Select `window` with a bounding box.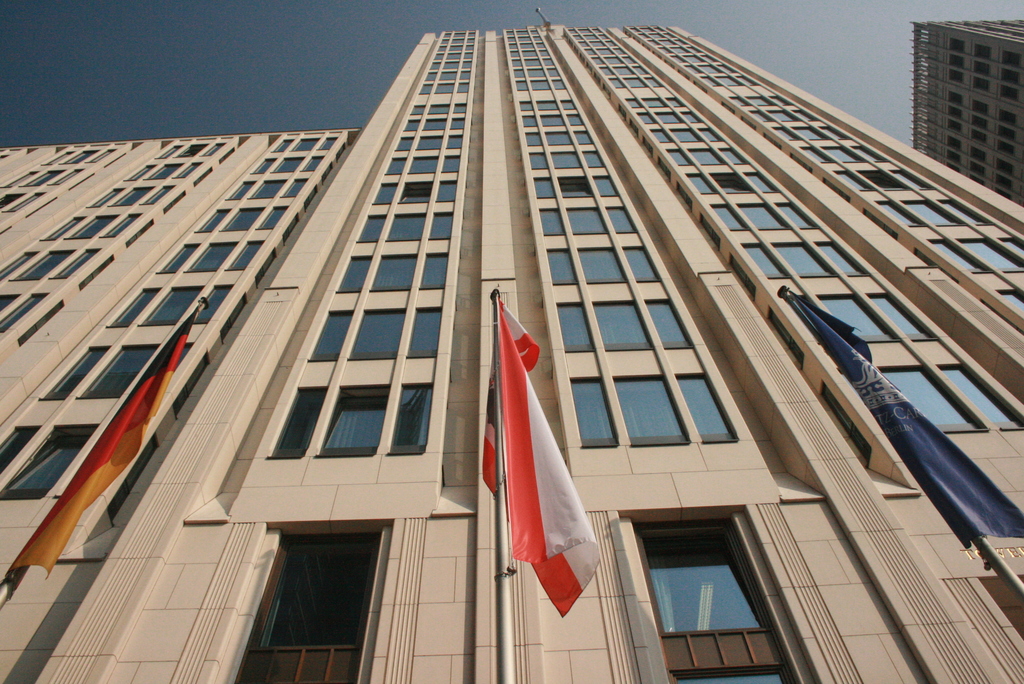
pyautogui.locateOnScreen(513, 98, 532, 115).
